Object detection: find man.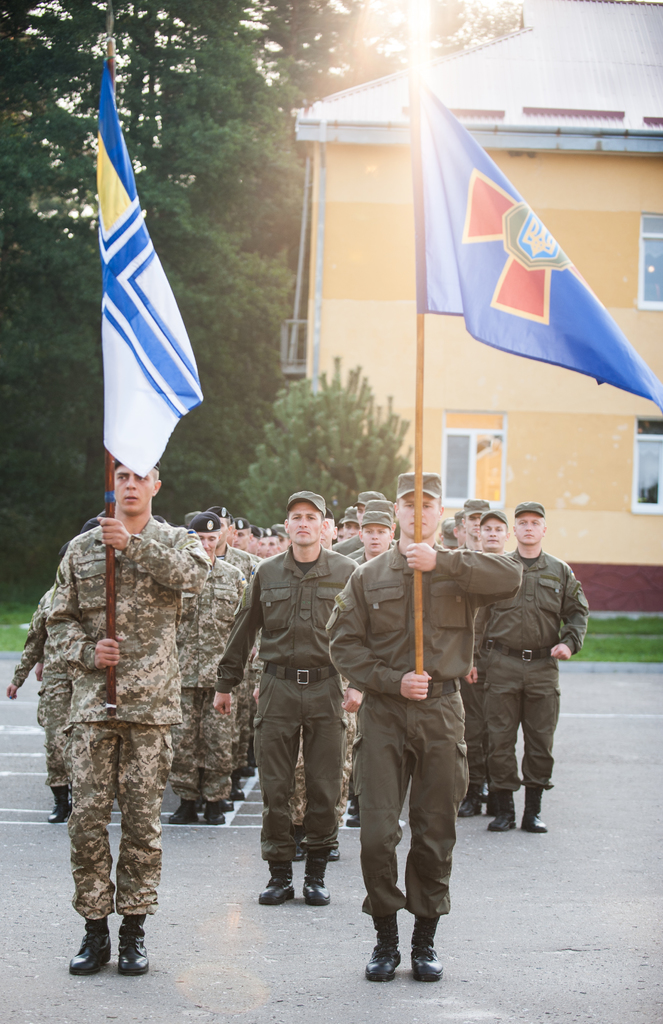
212,487,359,903.
